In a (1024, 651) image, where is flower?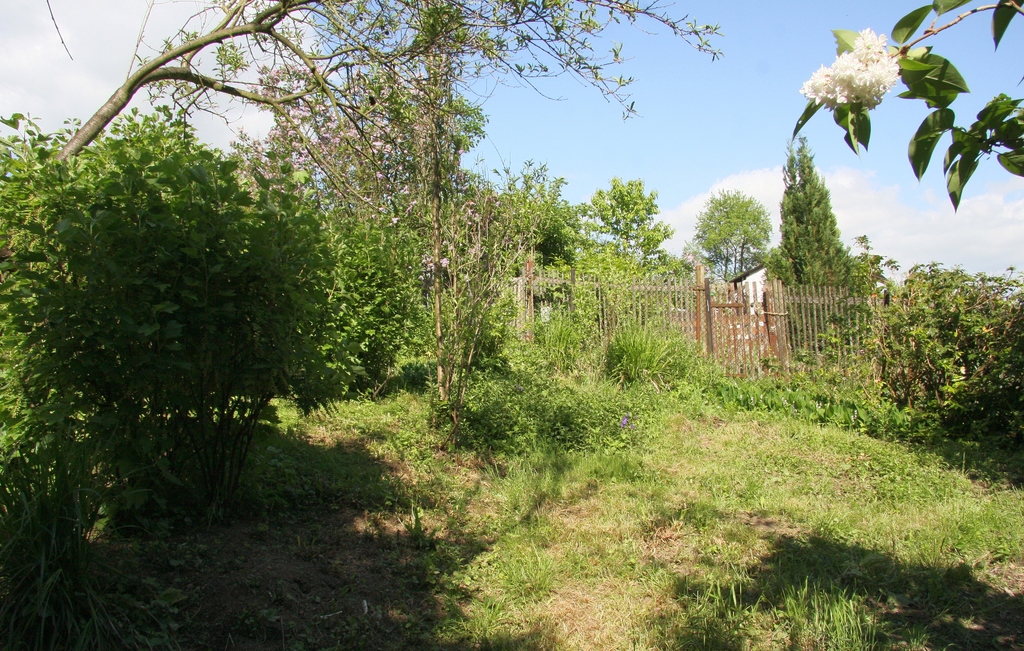
392:216:400:224.
